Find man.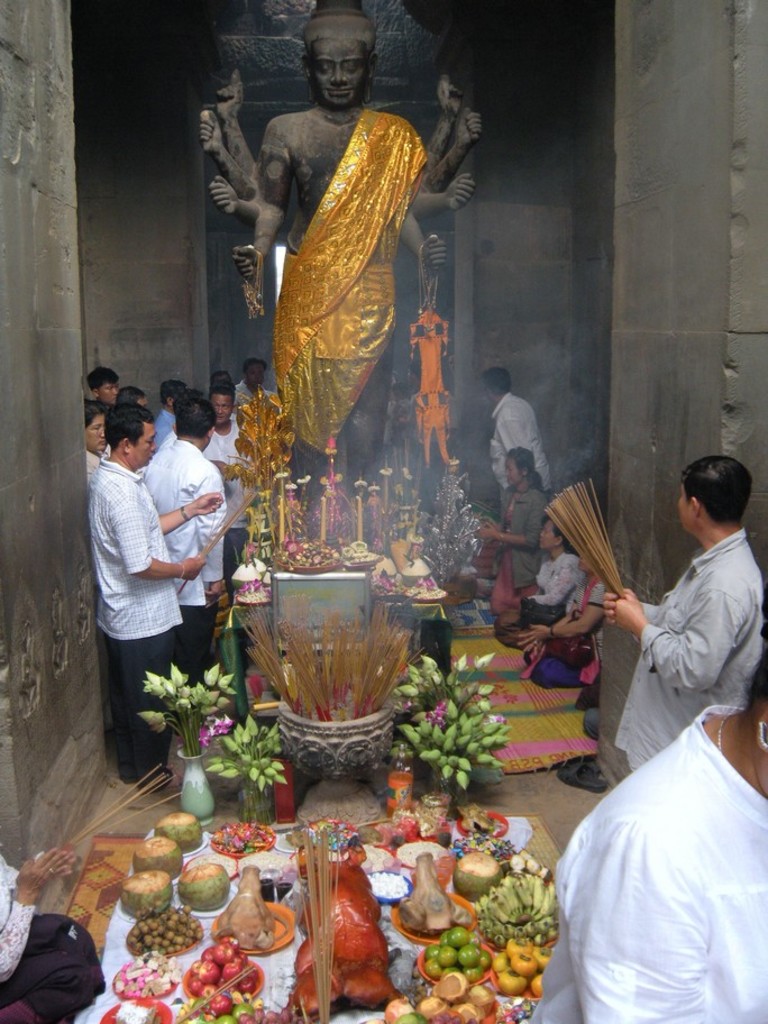
88,400,226,794.
